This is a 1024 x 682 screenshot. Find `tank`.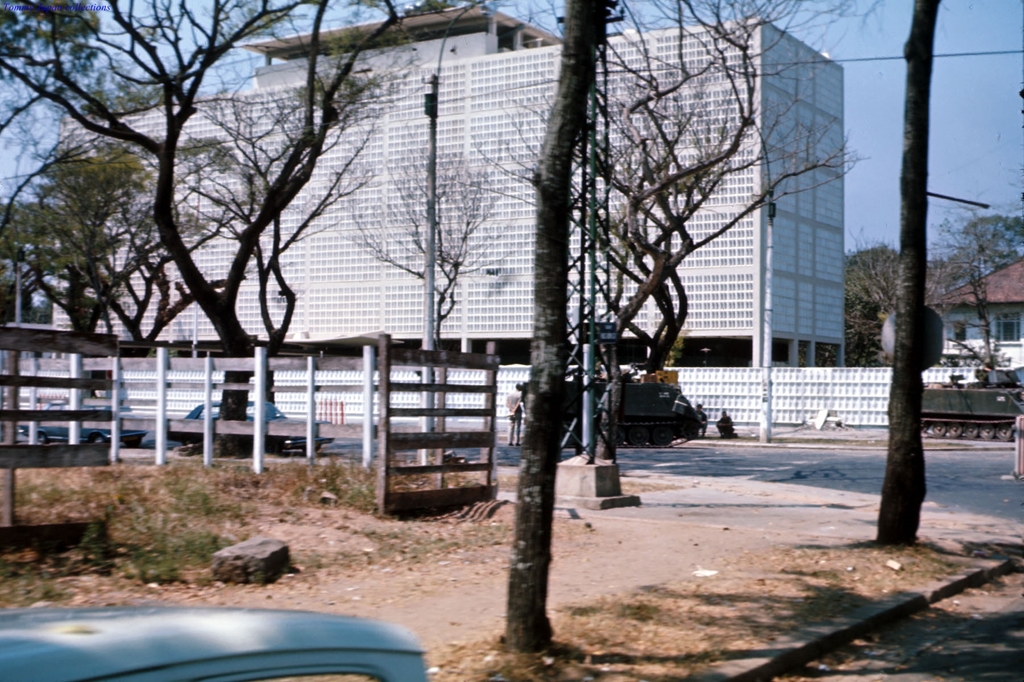
Bounding box: <region>918, 366, 1023, 442</region>.
